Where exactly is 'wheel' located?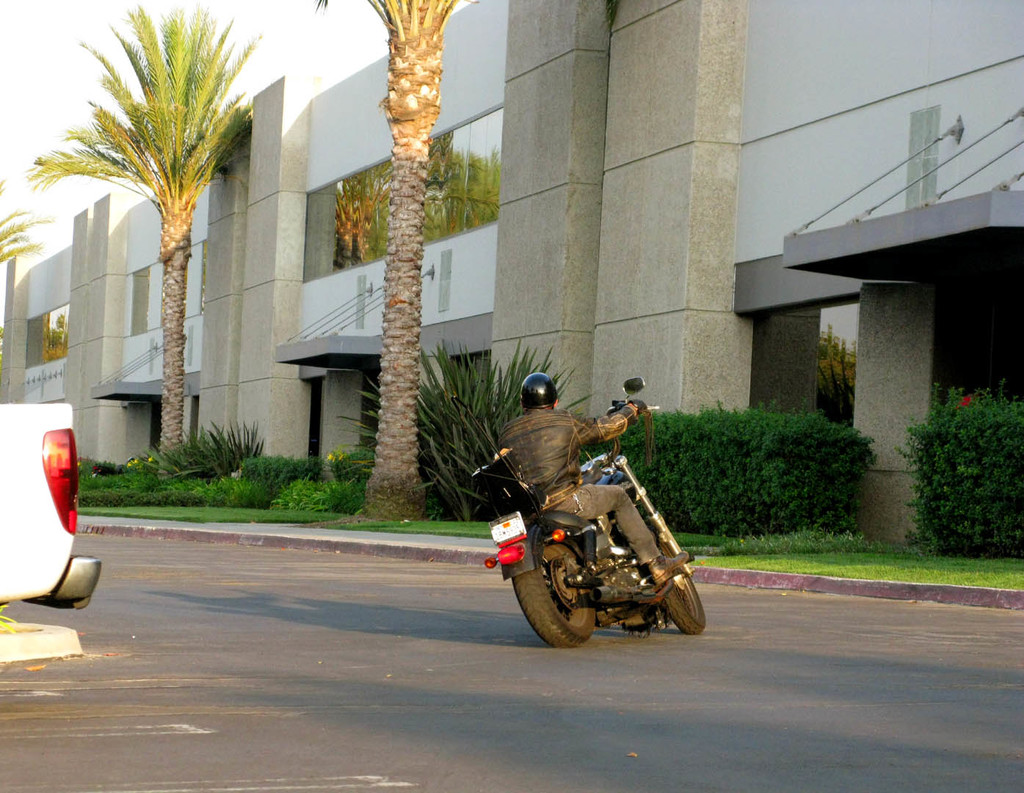
Its bounding box is l=506, t=525, r=584, b=638.
